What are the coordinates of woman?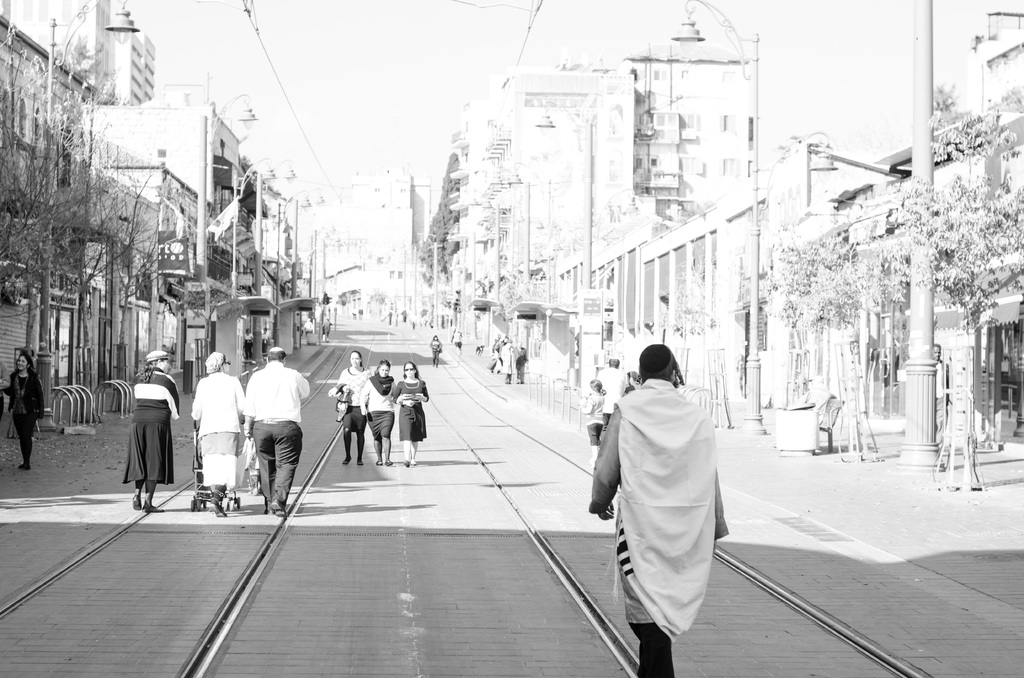
<box>391,363,427,467</box>.
